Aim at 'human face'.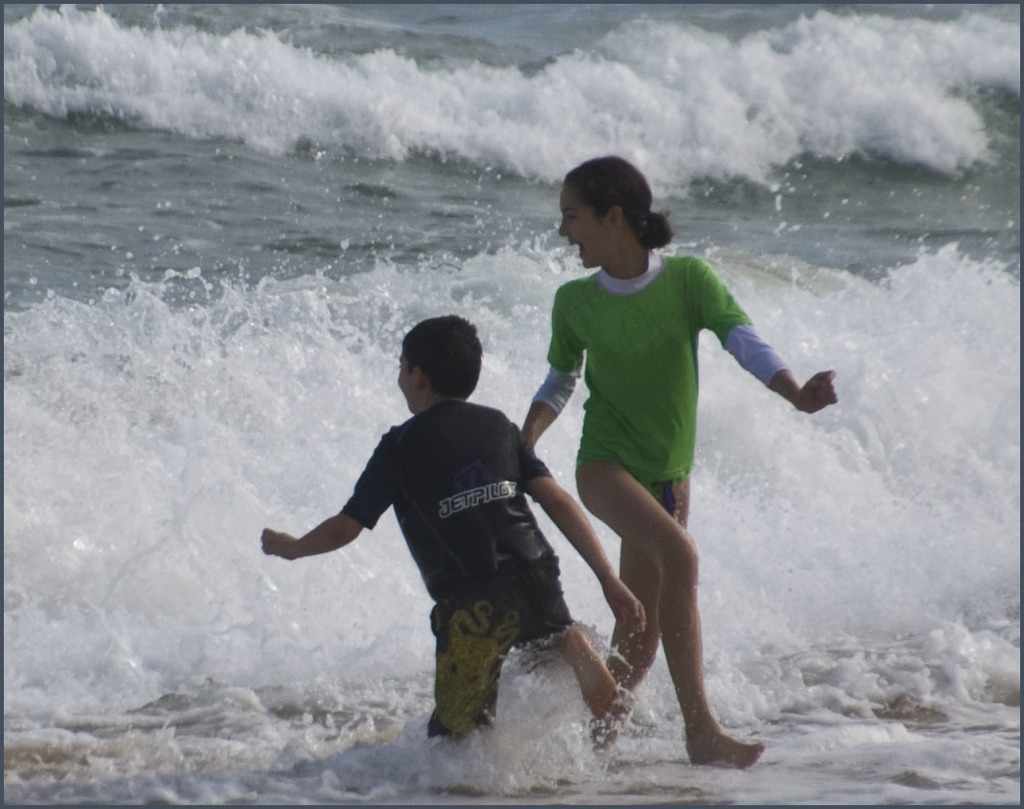
Aimed at 397, 348, 413, 404.
